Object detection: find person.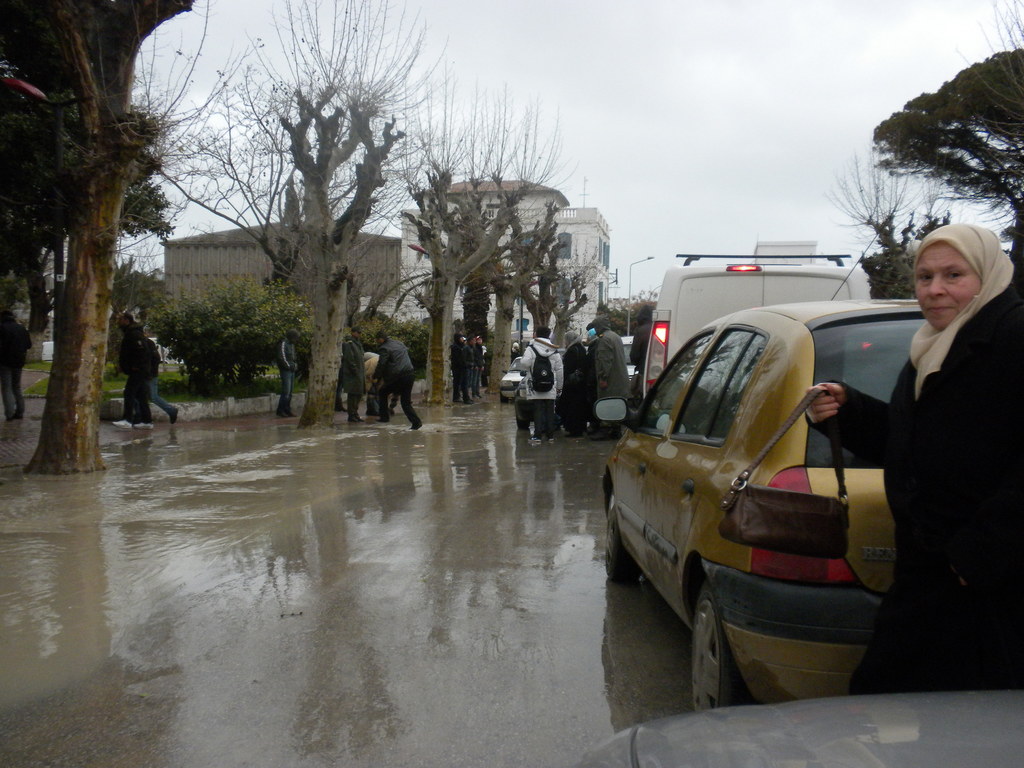
<region>116, 307, 137, 426</region>.
